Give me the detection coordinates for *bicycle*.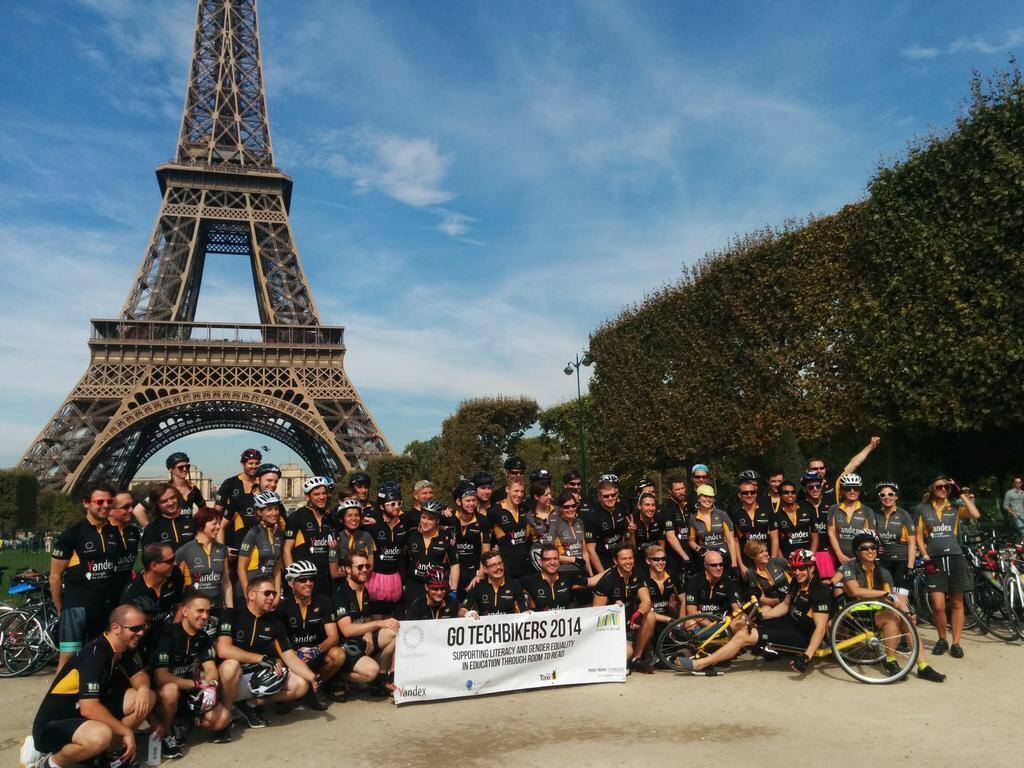
[915, 572, 1023, 655].
